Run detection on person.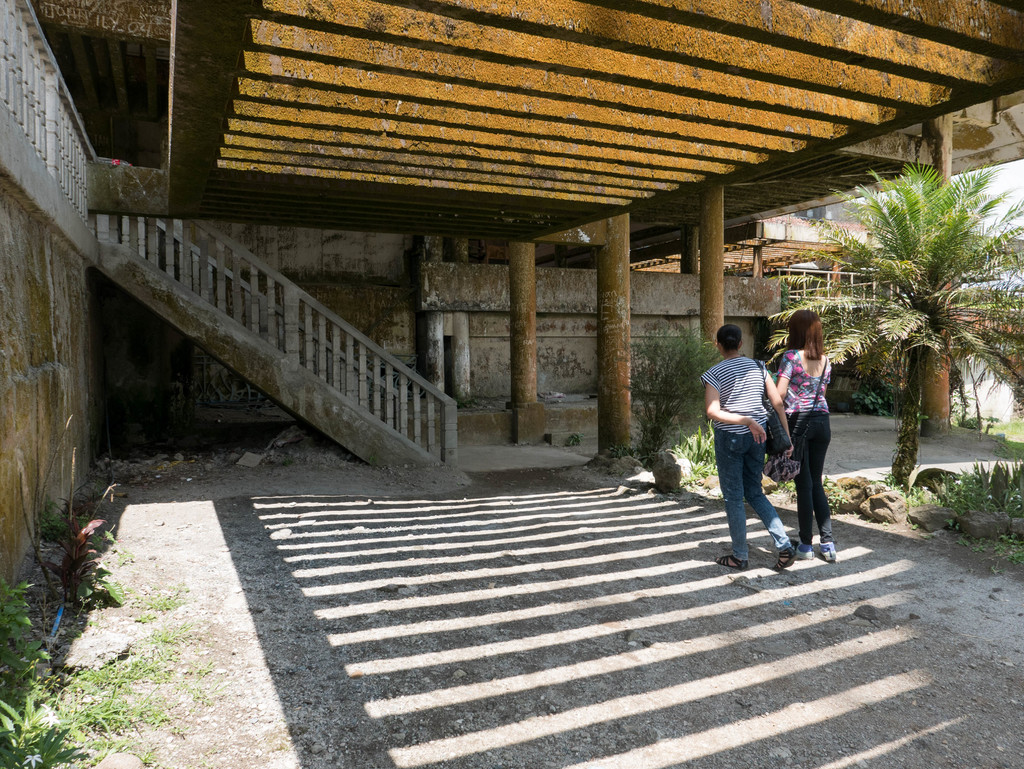
Result: detection(711, 313, 792, 569).
